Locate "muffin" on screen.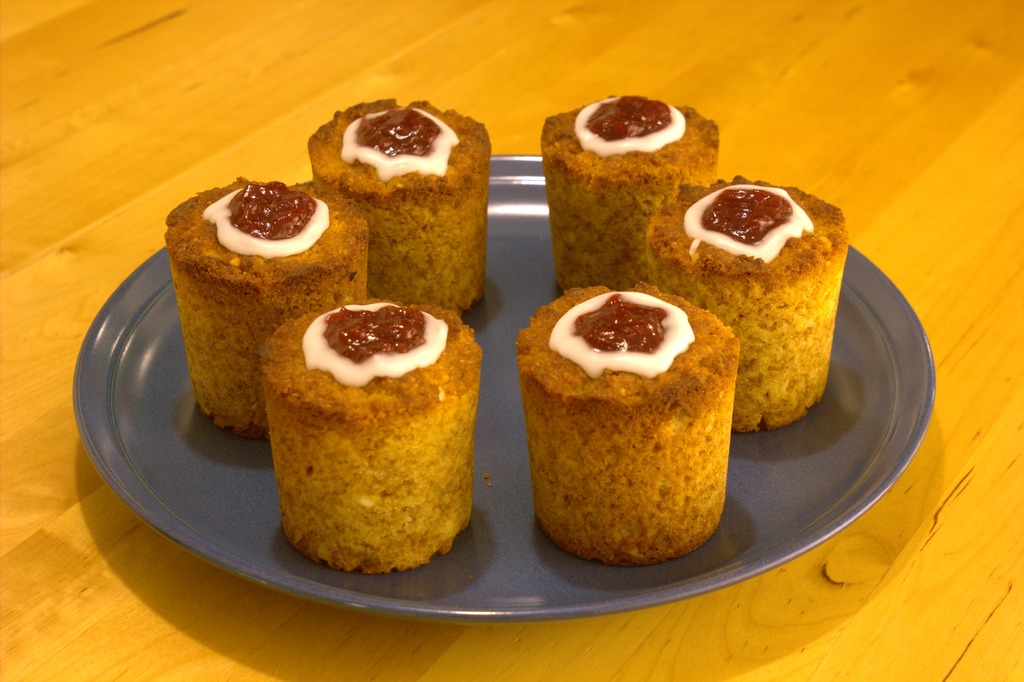
On screen at 524:276:746:570.
